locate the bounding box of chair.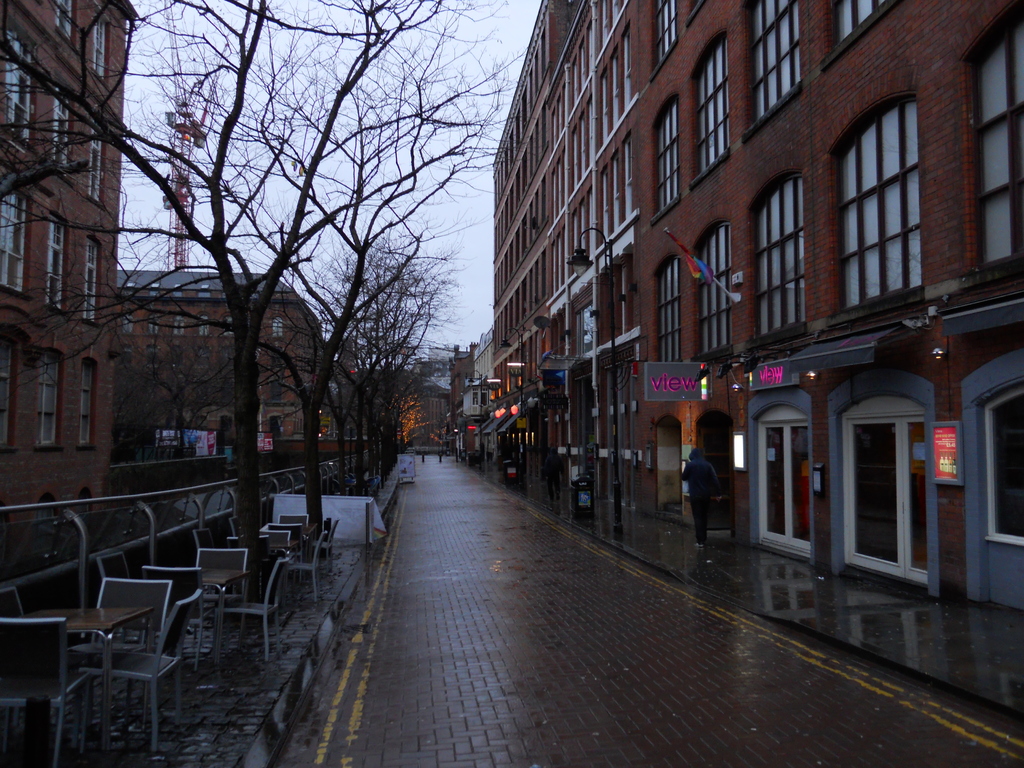
Bounding box: 0 617 93 767.
